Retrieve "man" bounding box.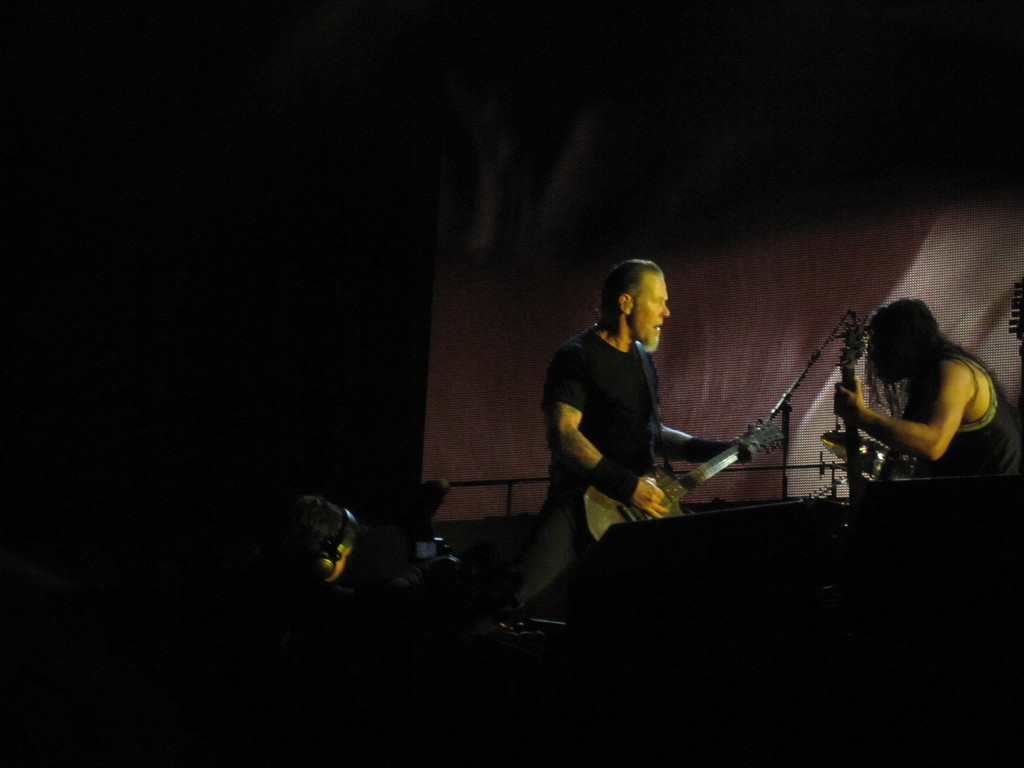
Bounding box: (x1=512, y1=255, x2=796, y2=607).
